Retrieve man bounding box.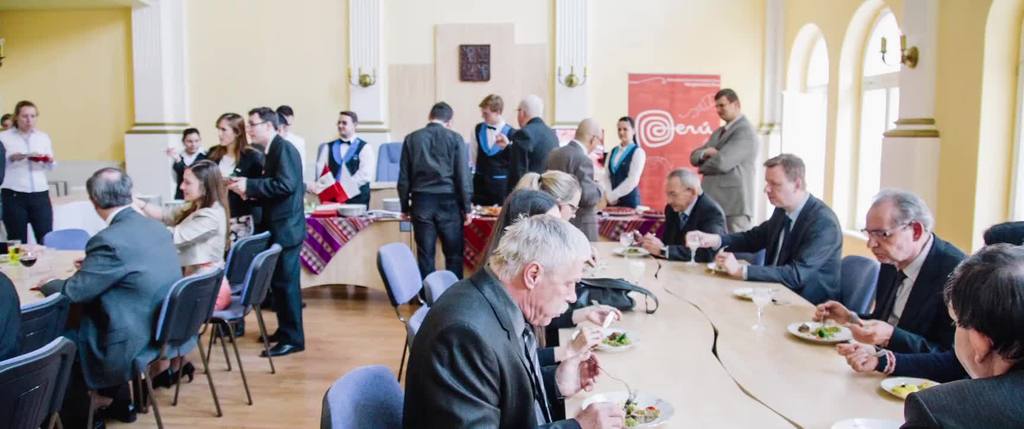
Bounding box: bbox(305, 109, 370, 291).
